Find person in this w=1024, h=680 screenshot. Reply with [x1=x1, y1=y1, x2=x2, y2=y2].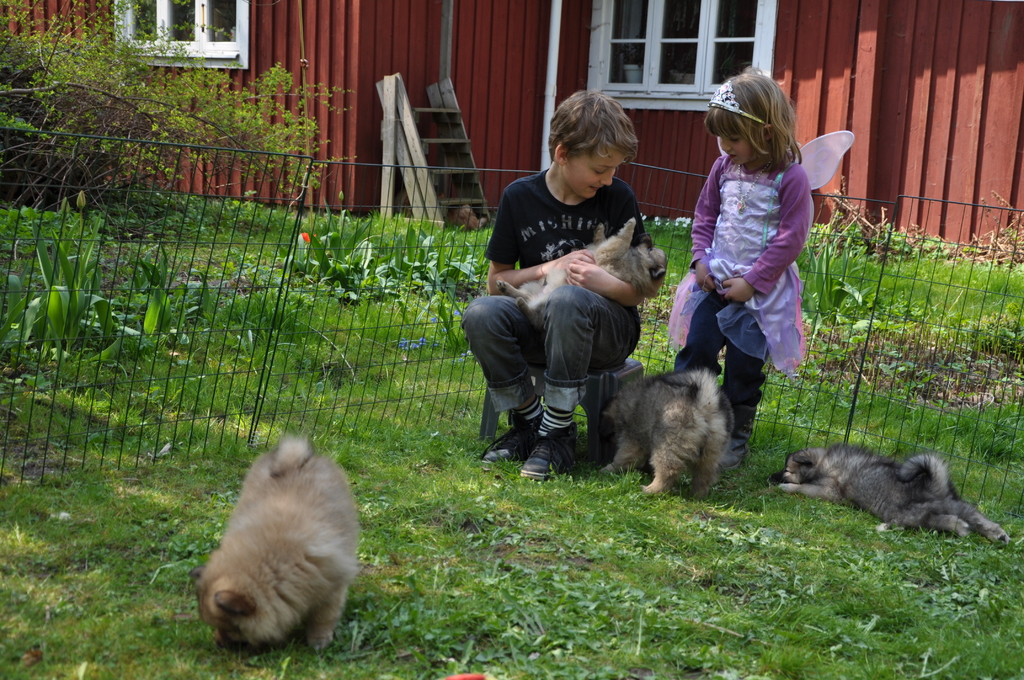
[x1=462, y1=88, x2=651, y2=480].
